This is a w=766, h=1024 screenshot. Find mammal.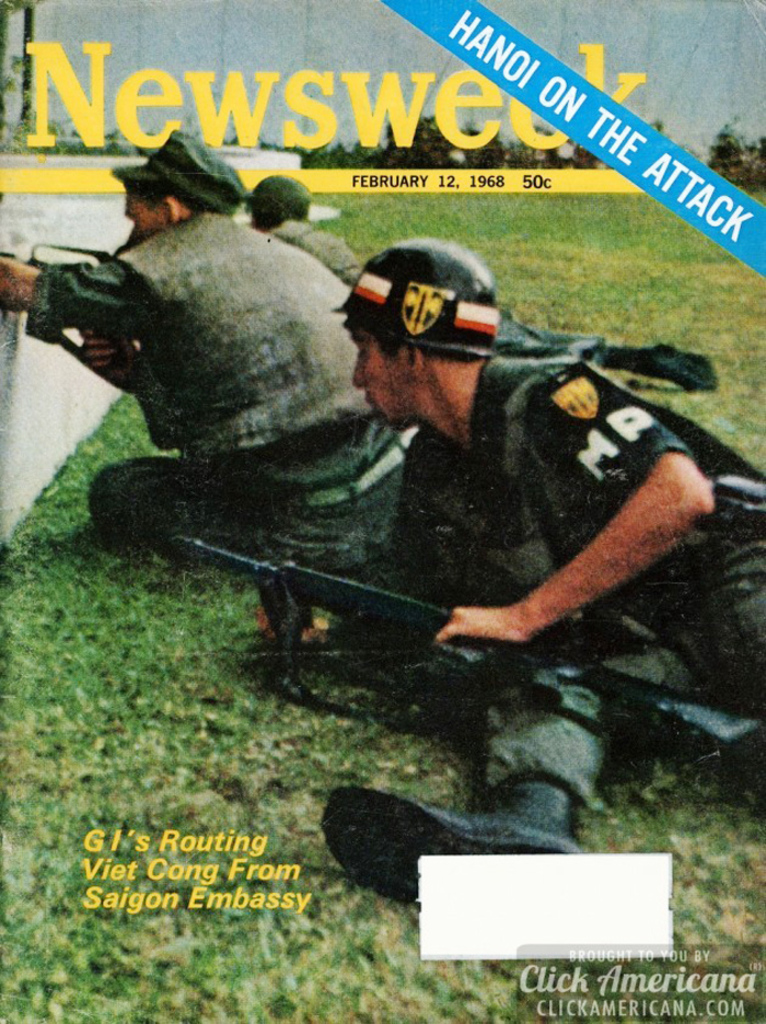
Bounding box: (left=48, top=159, right=437, bottom=643).
